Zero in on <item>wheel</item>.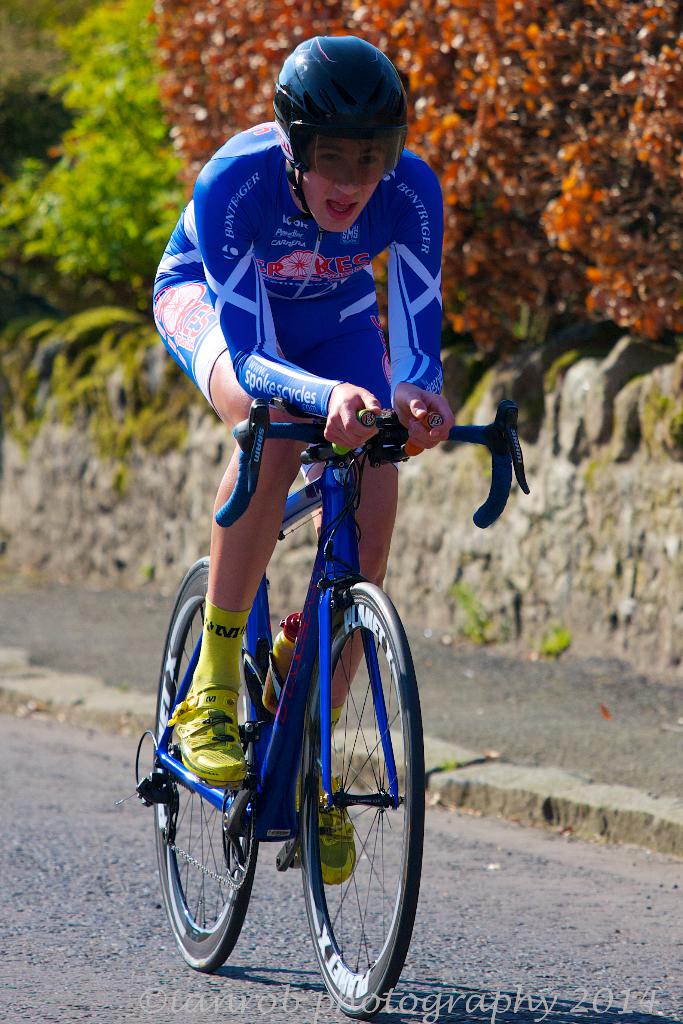
Zeroed in: region(156, 554, 261, 972).
